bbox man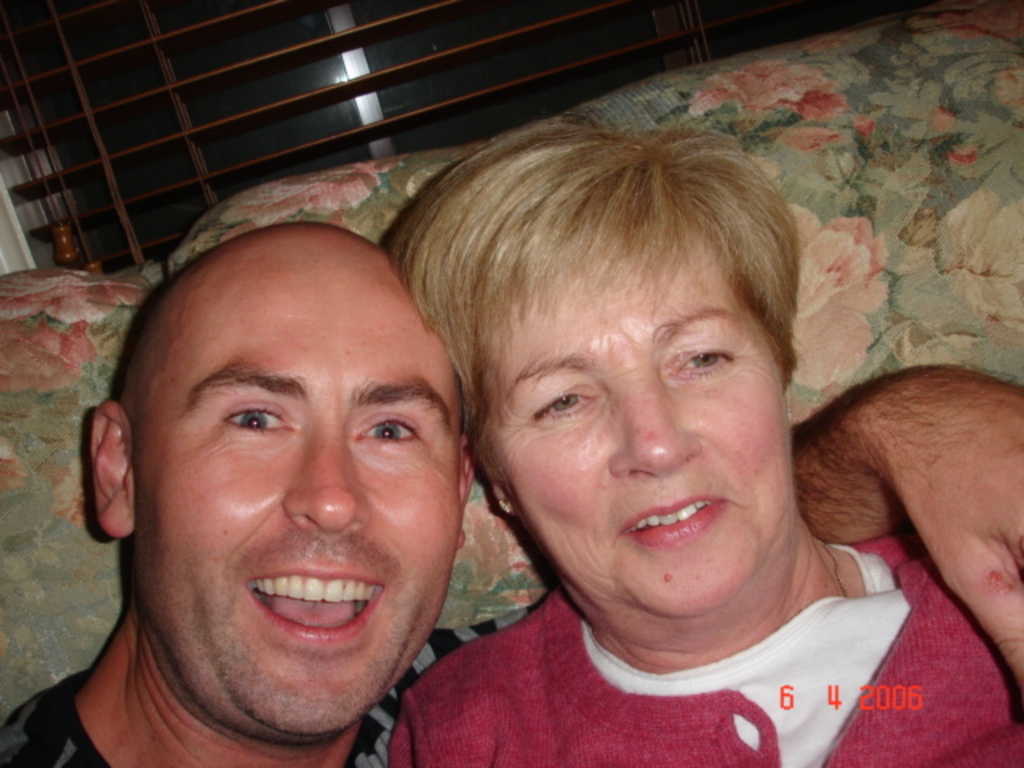
{"x1": 0, "y1": 221, "x2": 1022, "y2": 766}
